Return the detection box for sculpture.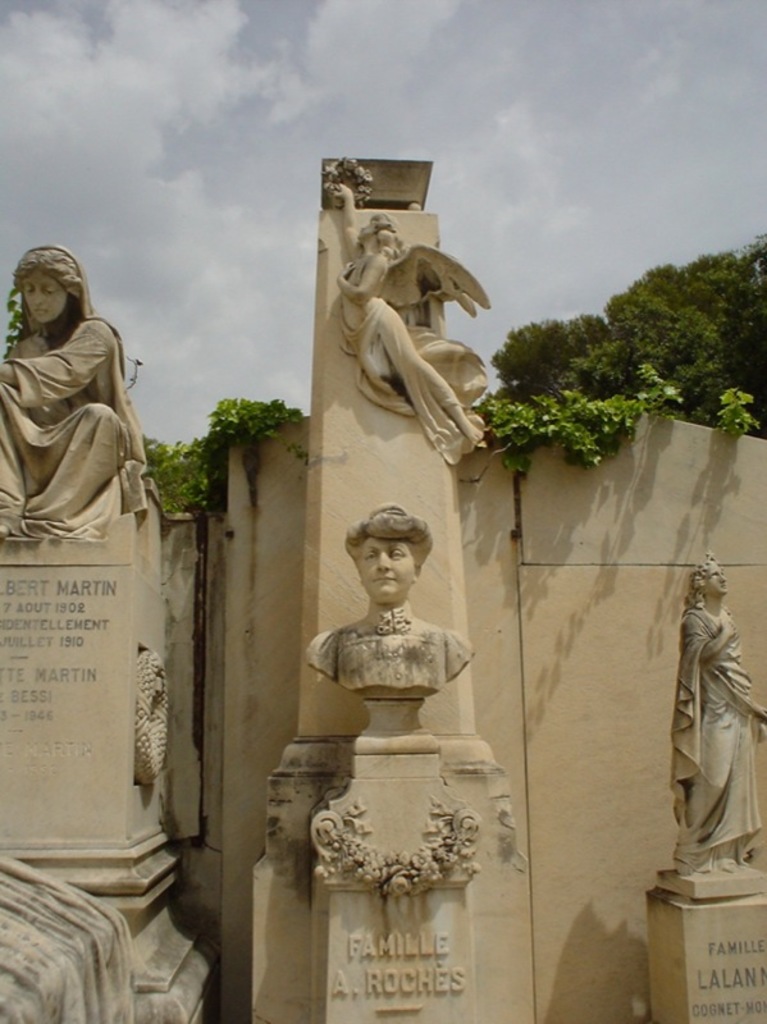
{"x1": 314, "y1": 166, "x2": 533, "y2": 475}.
